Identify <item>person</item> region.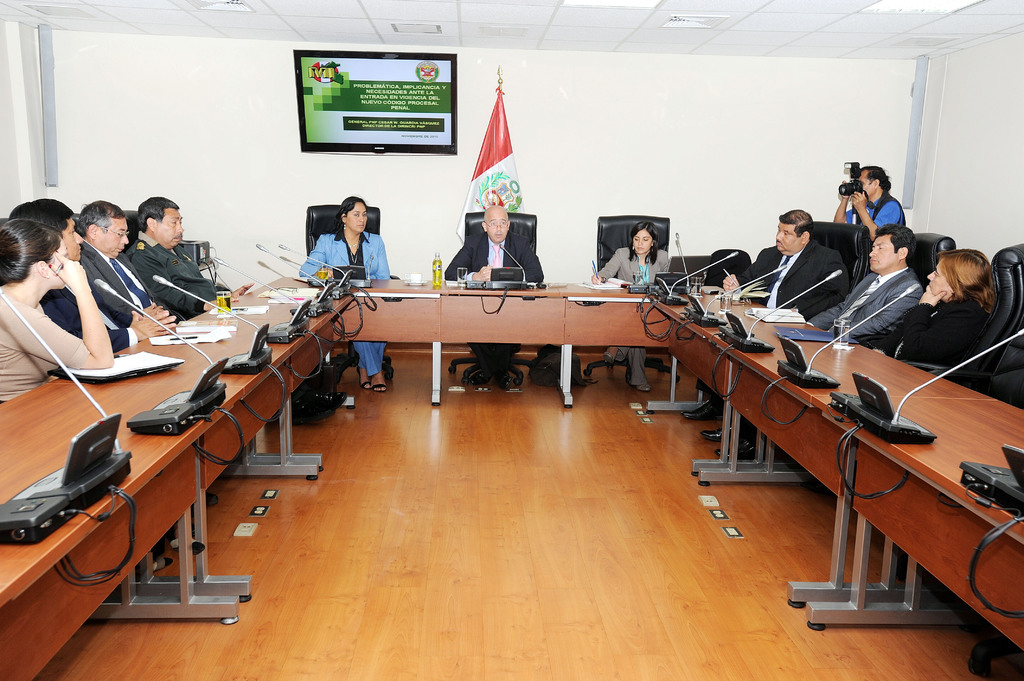
Region: box=[588, 220, 671, 396].
